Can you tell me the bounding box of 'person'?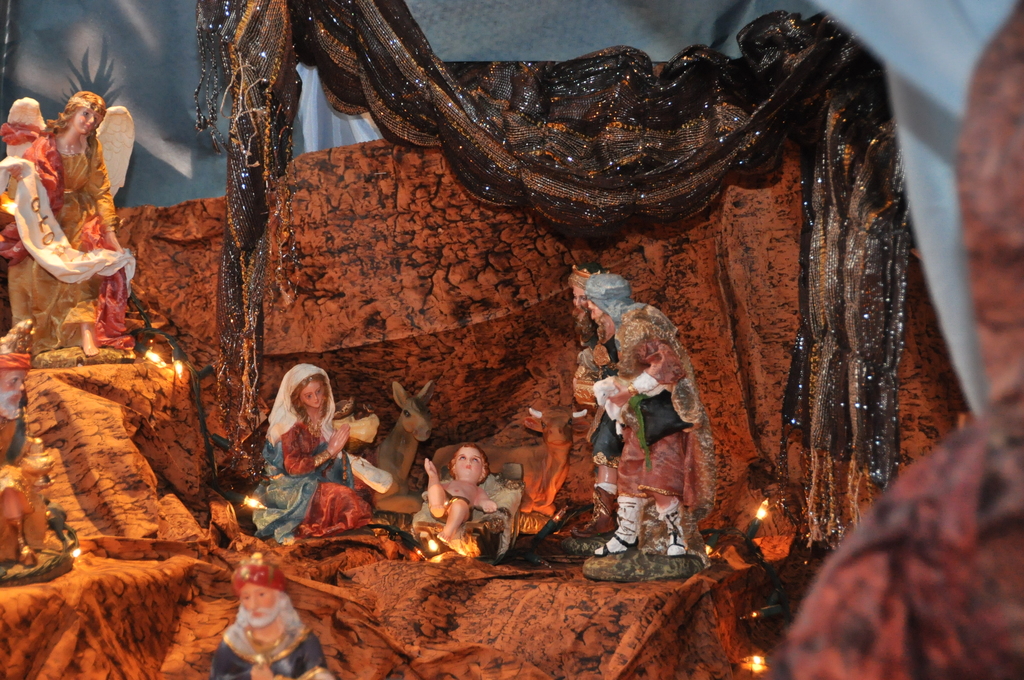
bbox=[0, 89, 128, 359].
